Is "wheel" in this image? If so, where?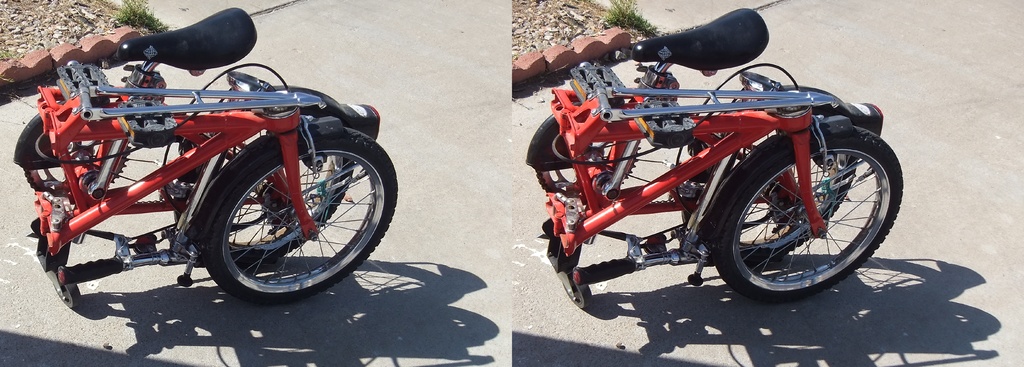
Yes, at region(172, 81, 361, 270).
